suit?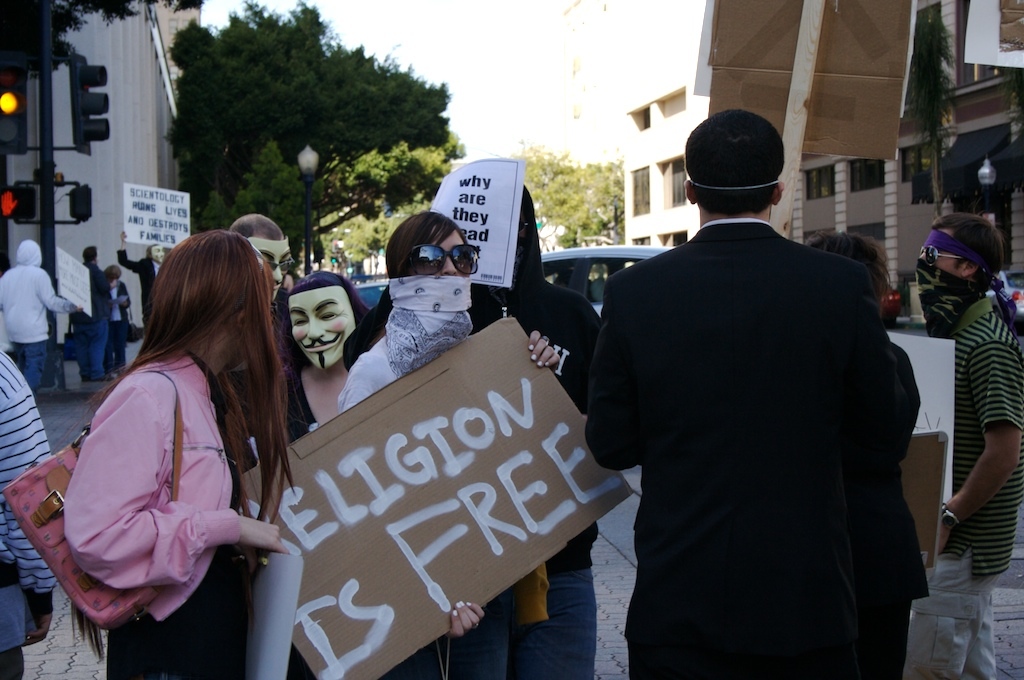
detection(573, 137, 957, 656)
